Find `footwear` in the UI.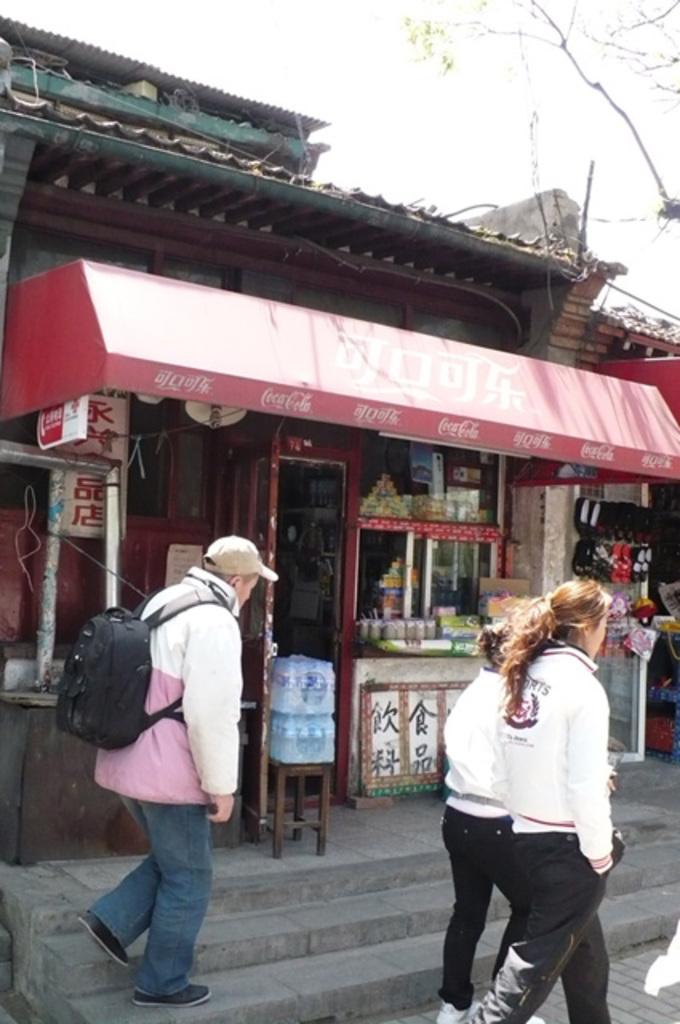
UI element at (128,984,214,1013).
